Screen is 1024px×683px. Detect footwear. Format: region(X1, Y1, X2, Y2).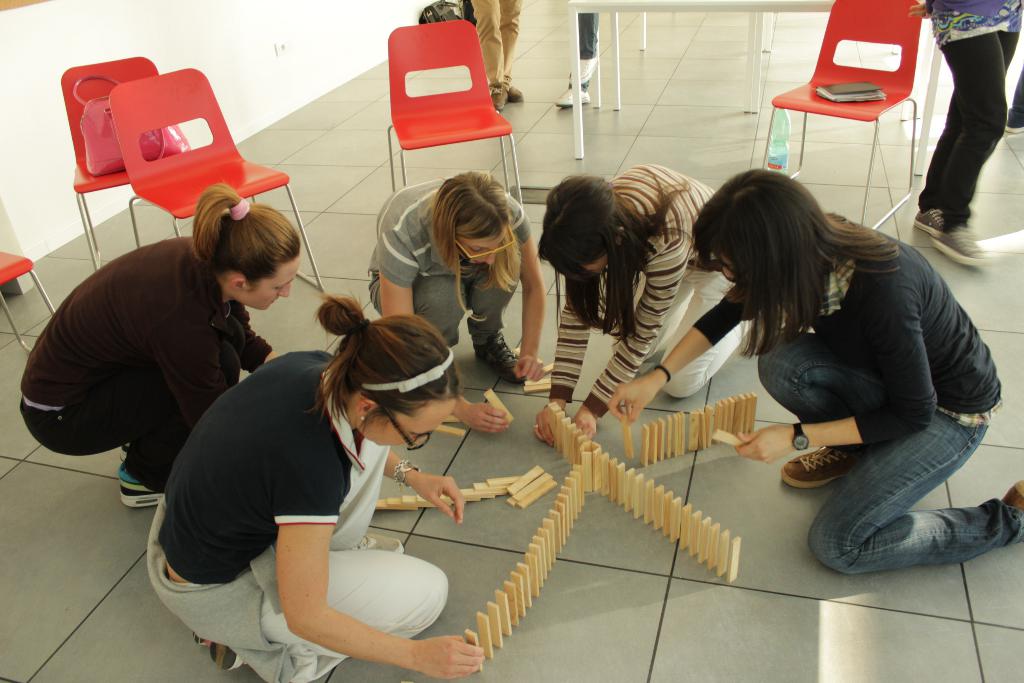
region(192, 629, 250, 675).
